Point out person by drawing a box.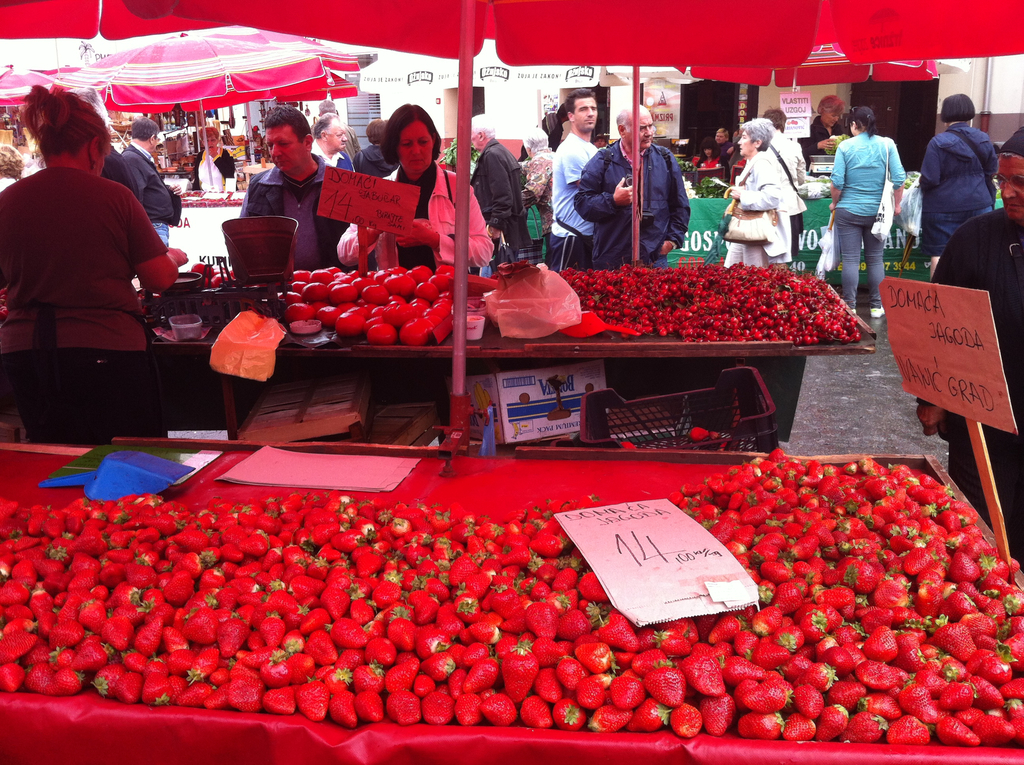
(x1=932, y1=125, x2=1023, y2=575).
